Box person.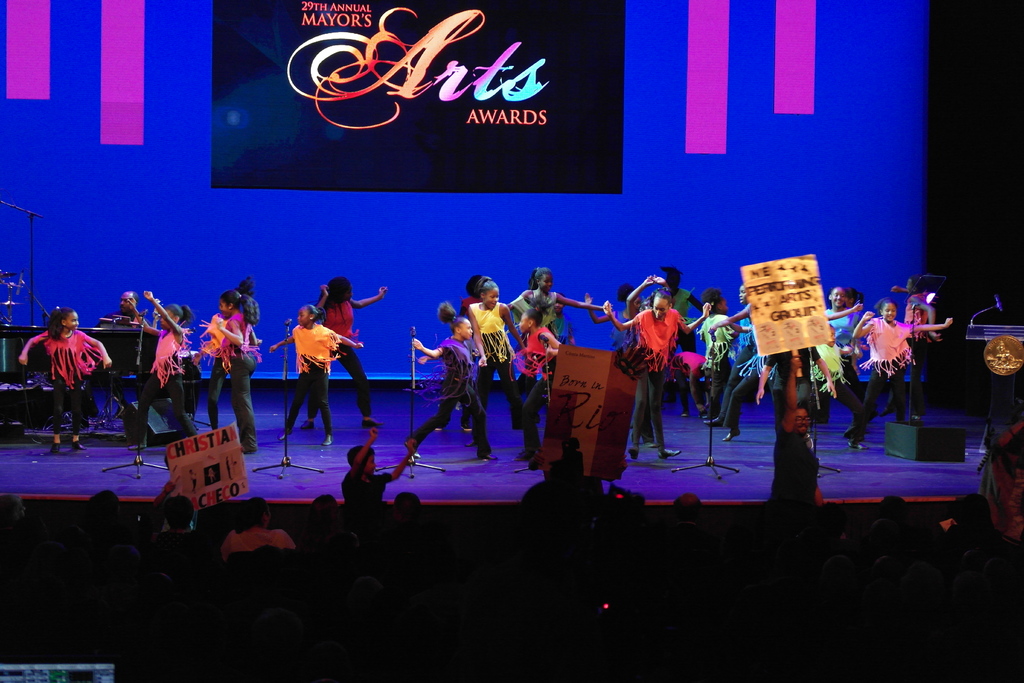
x1=95, y1=292, x2=149, y2=418.
